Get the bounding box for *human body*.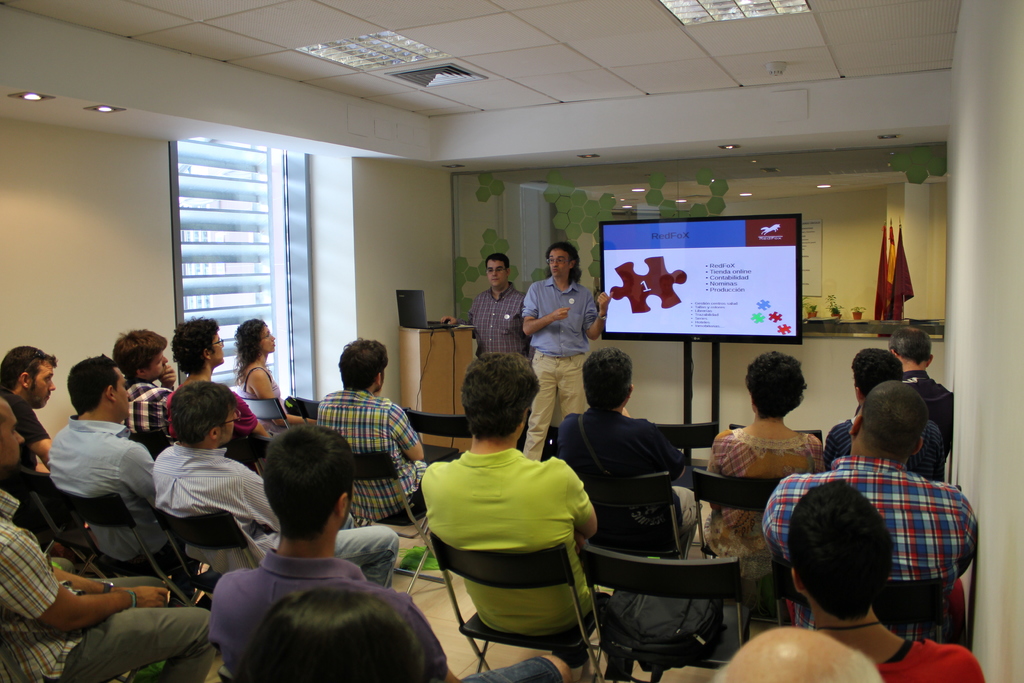
locate(317, 336, 428, 524).
